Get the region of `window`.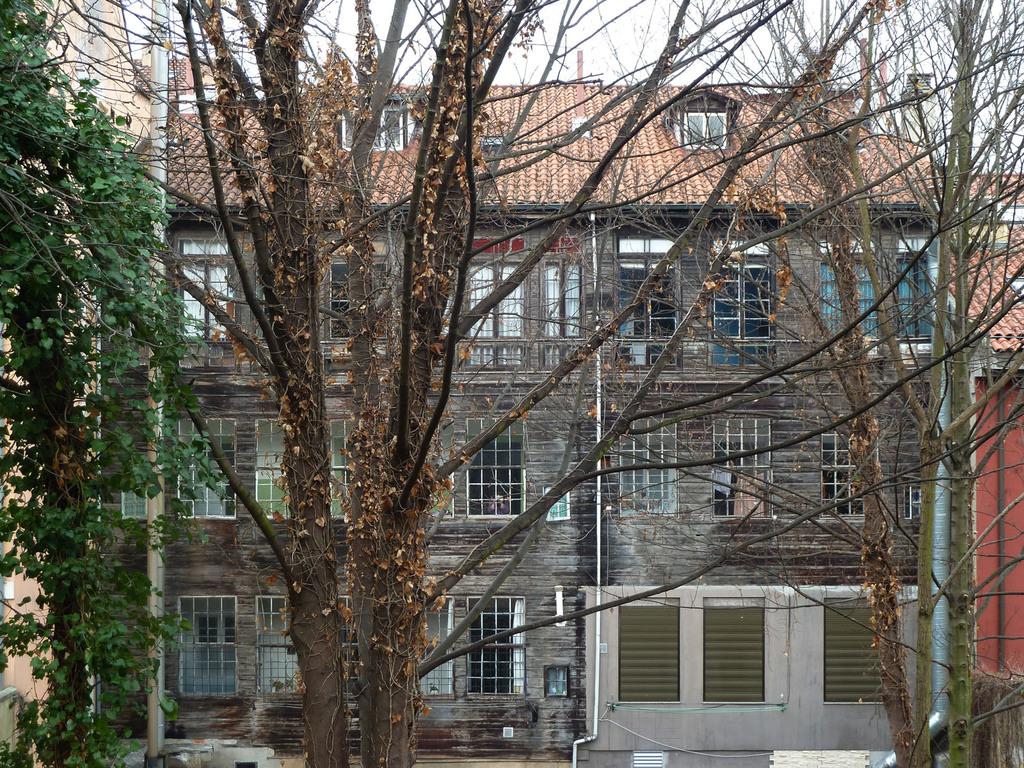
<region>616, 594, 678, 717</region>.
